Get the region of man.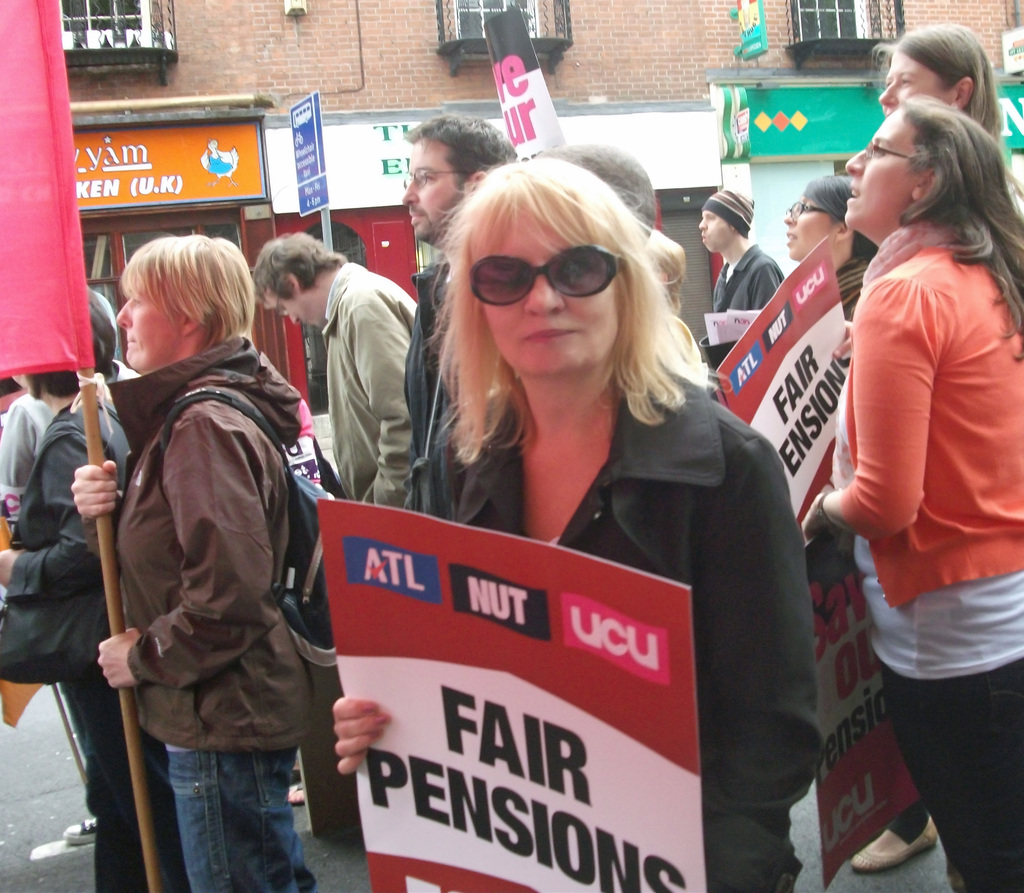
{"left": 700, "top": 187, "right": 785, "bottom": 314}.
